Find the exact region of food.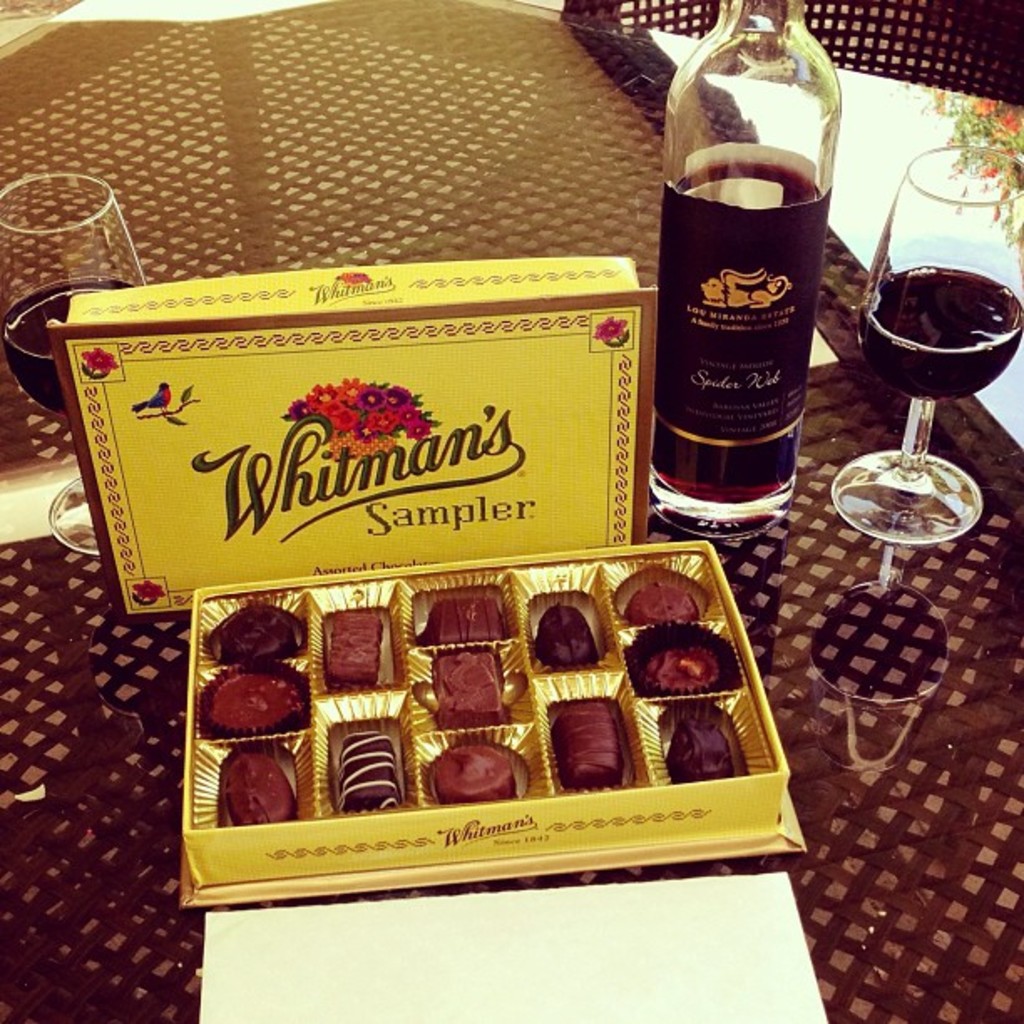
Exact region: 552/699/631/788.
